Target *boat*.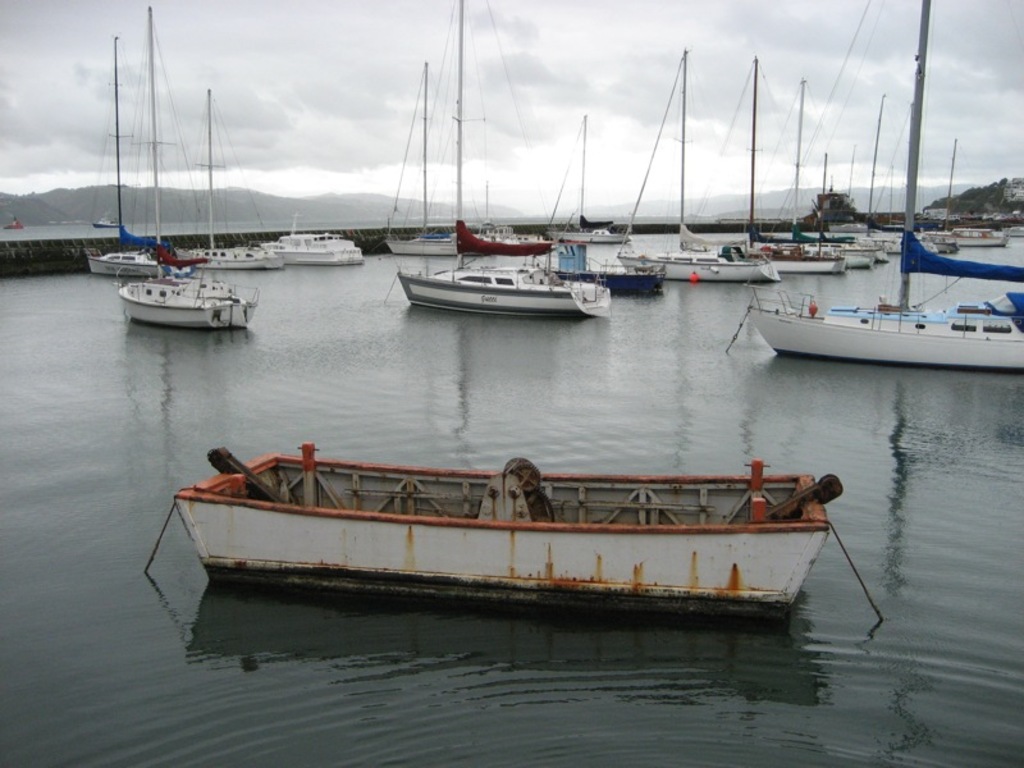
Target region: 1/215/31/230.
